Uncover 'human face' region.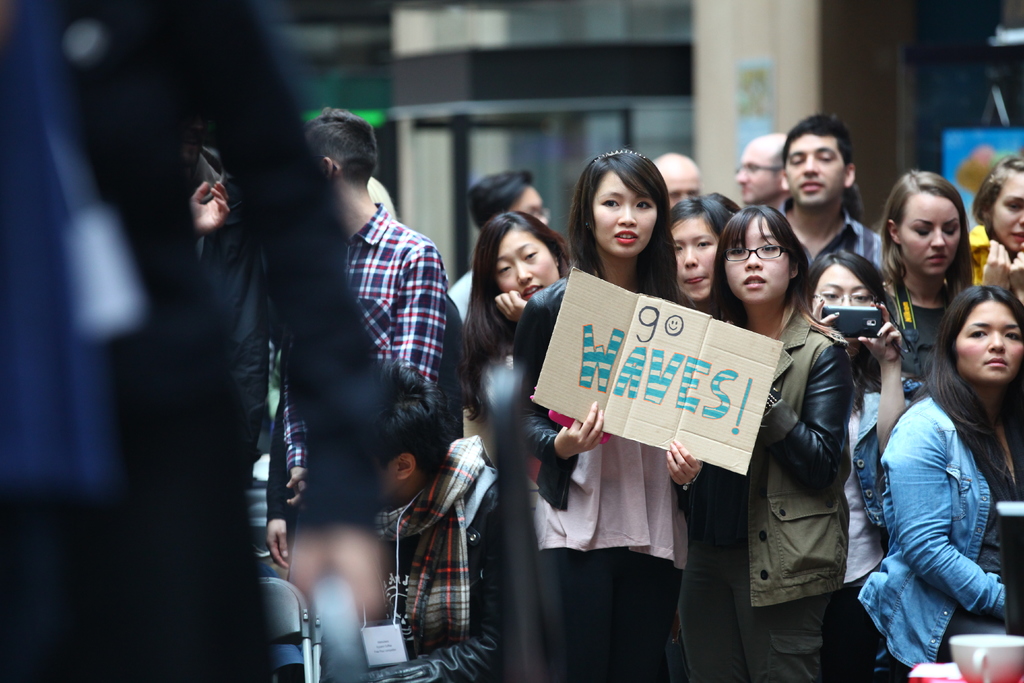
Uncovered: 808 262 876 341.
